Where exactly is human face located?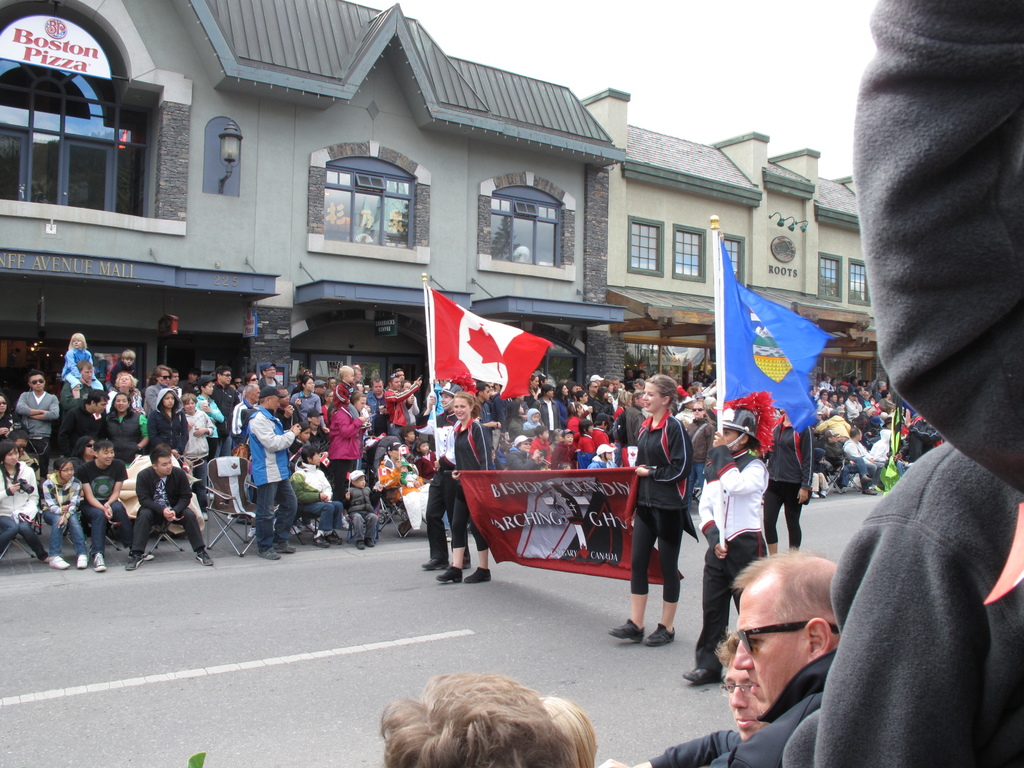
Its bounding box is 93,449,113,466.
